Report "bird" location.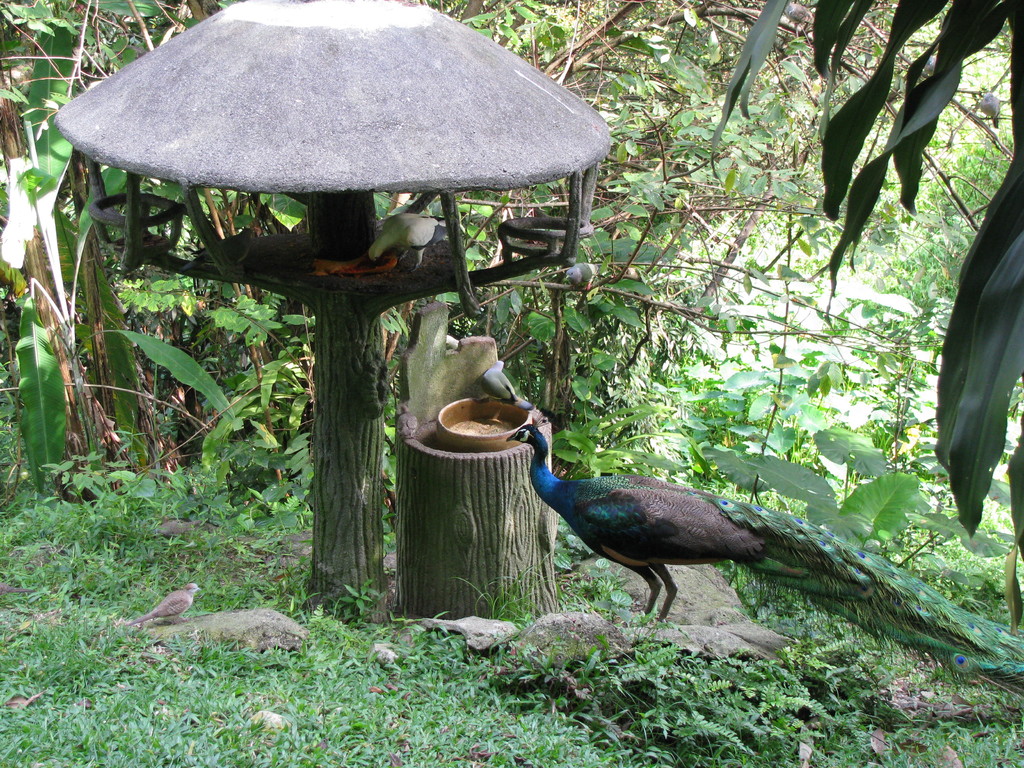
Report: <bbox>120, 579, 201, 633</bbox>.
